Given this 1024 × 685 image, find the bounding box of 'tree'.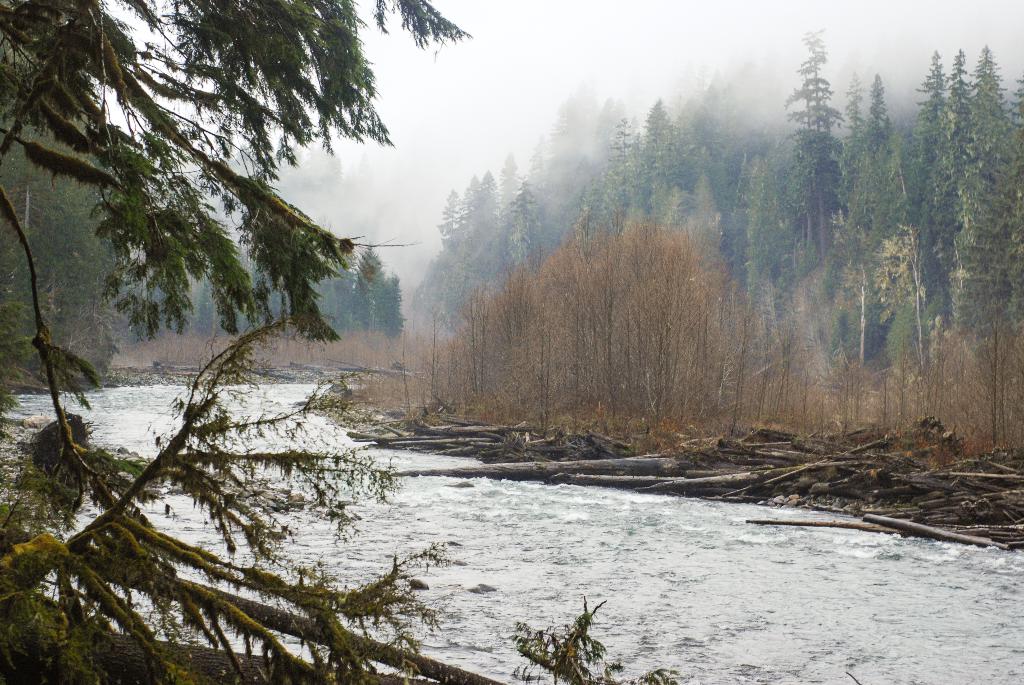
box=[1008, 78, 1023, 166].
